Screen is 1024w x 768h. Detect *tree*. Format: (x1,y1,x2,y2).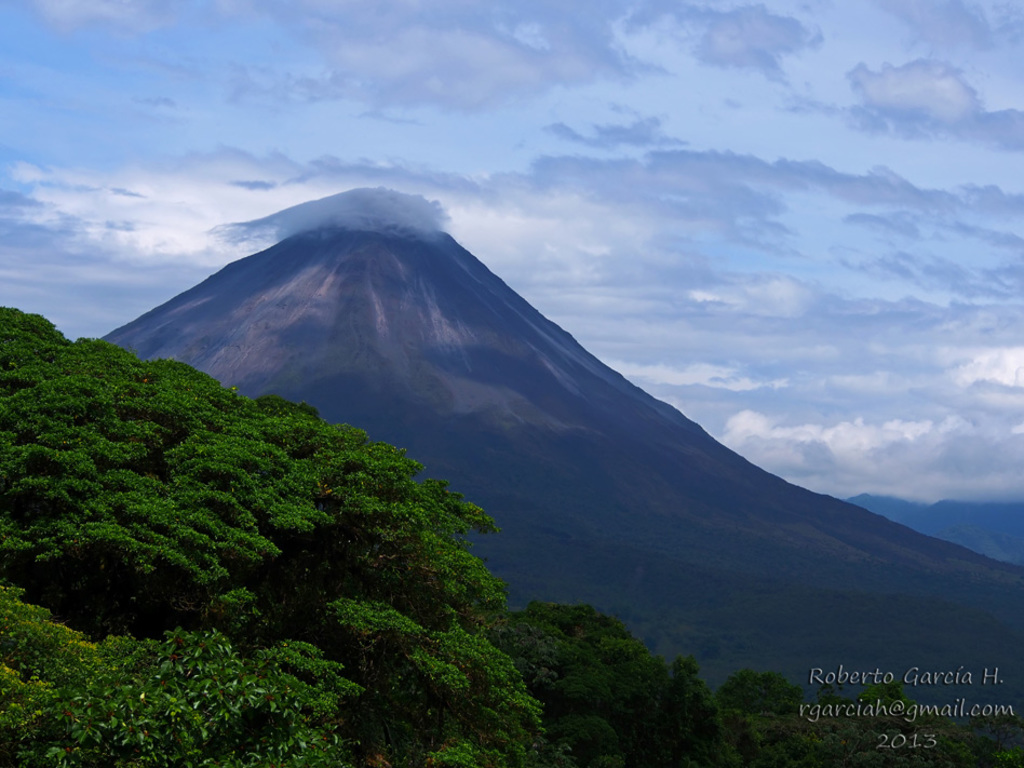
(194,382,364,575).
